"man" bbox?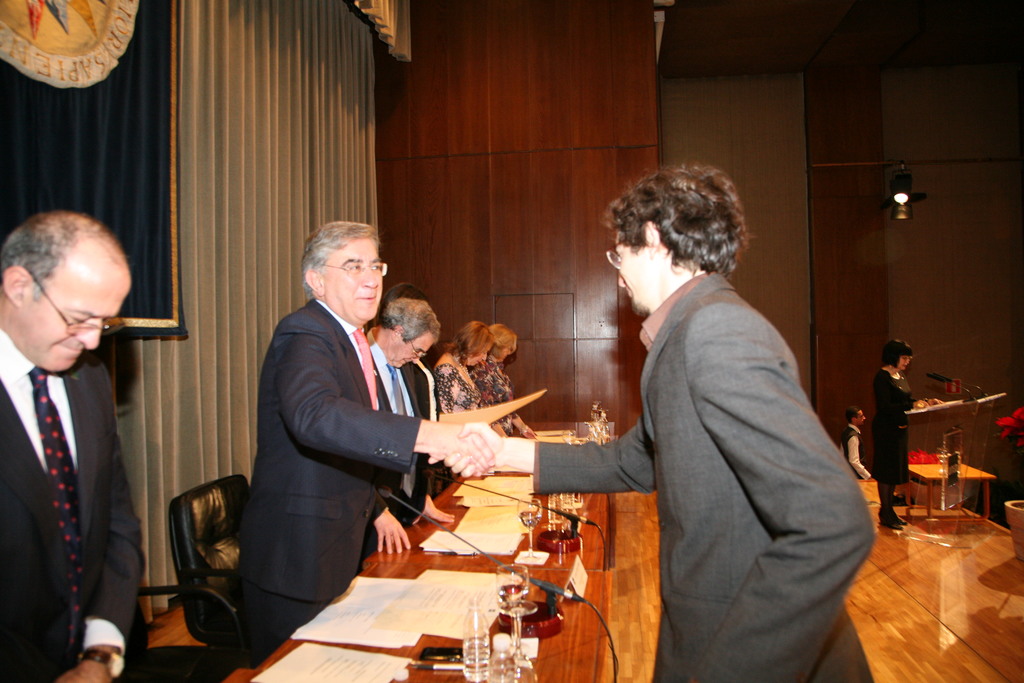
l=360, t=297, r=454, b=555
